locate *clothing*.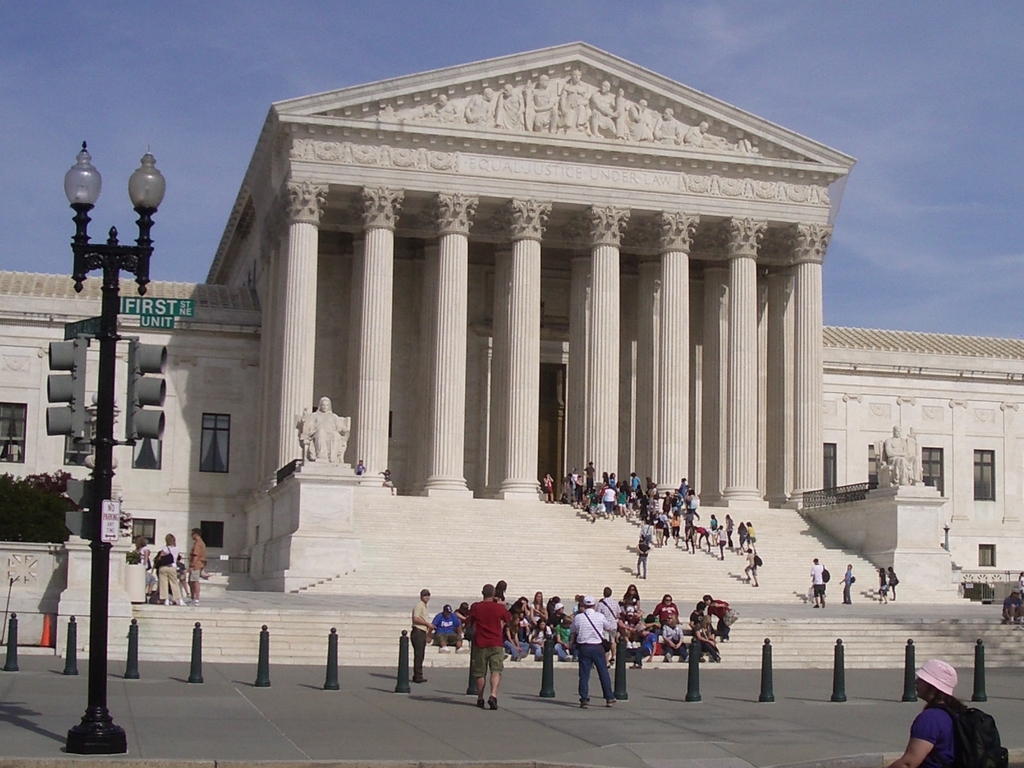
Bounding box: crop(610, 477, 616, 484).
